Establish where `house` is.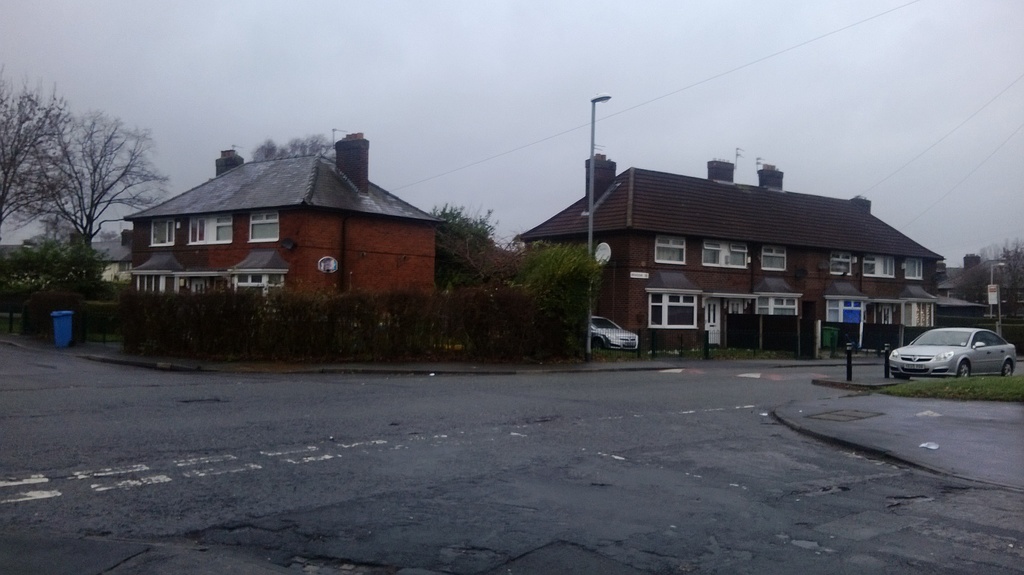
Established at <bbox>123, 133, 448, 328</bbox>.
